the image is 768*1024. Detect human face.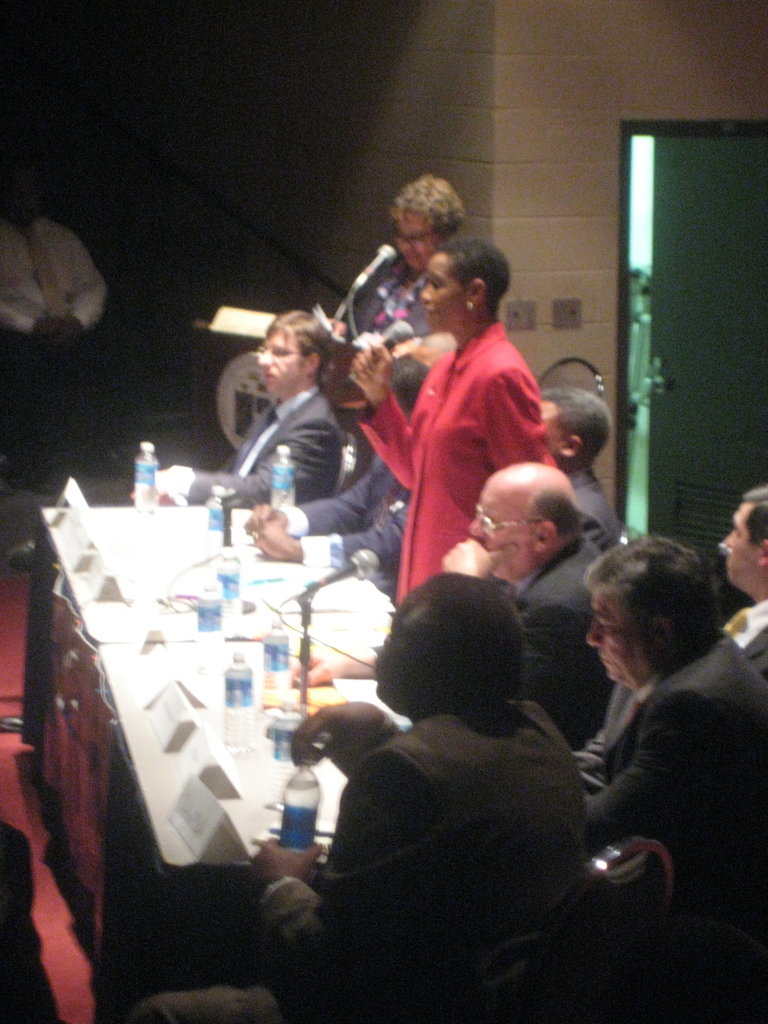
Detection: 372:596:444:706.
